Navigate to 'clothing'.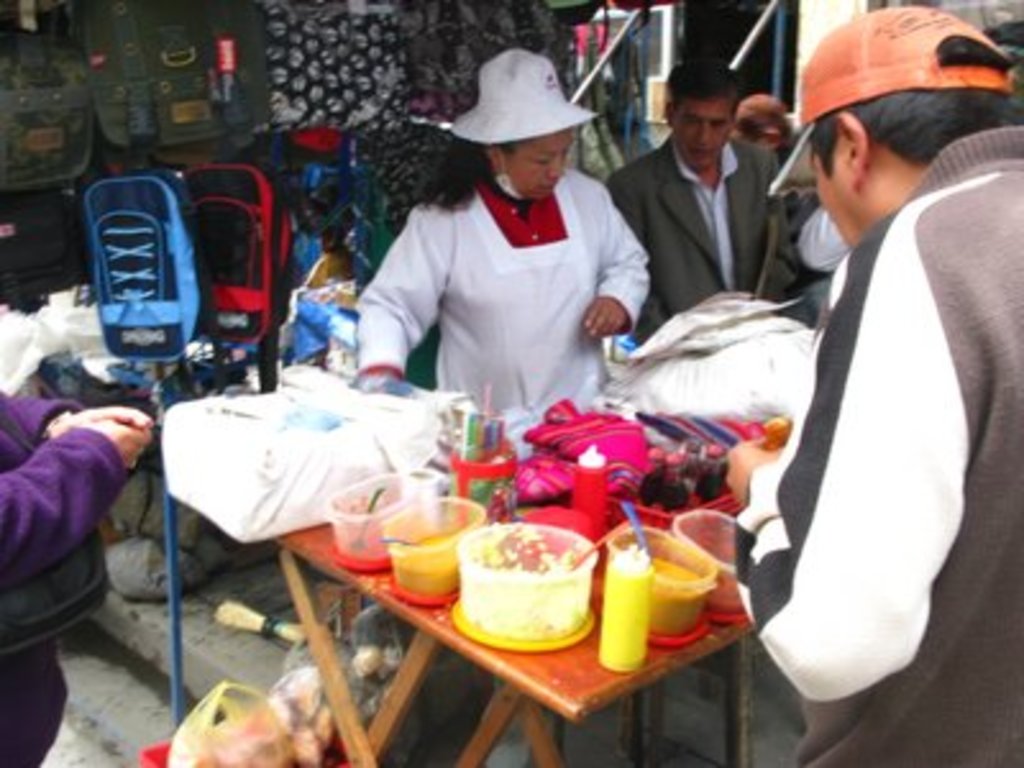
Navigation target: {"left": 351, "top": 131, "right": 663, "bottom": 412}.
